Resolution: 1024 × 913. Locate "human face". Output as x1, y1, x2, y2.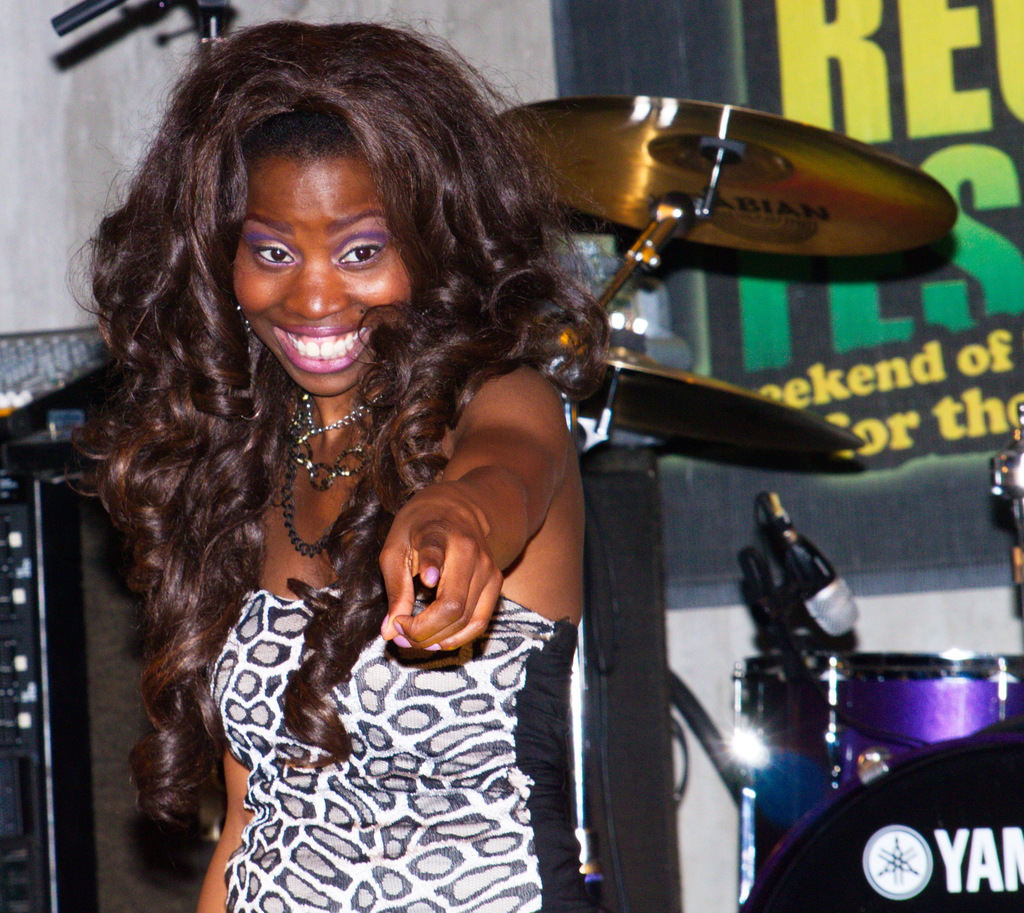
227, 149, 410, 400.
